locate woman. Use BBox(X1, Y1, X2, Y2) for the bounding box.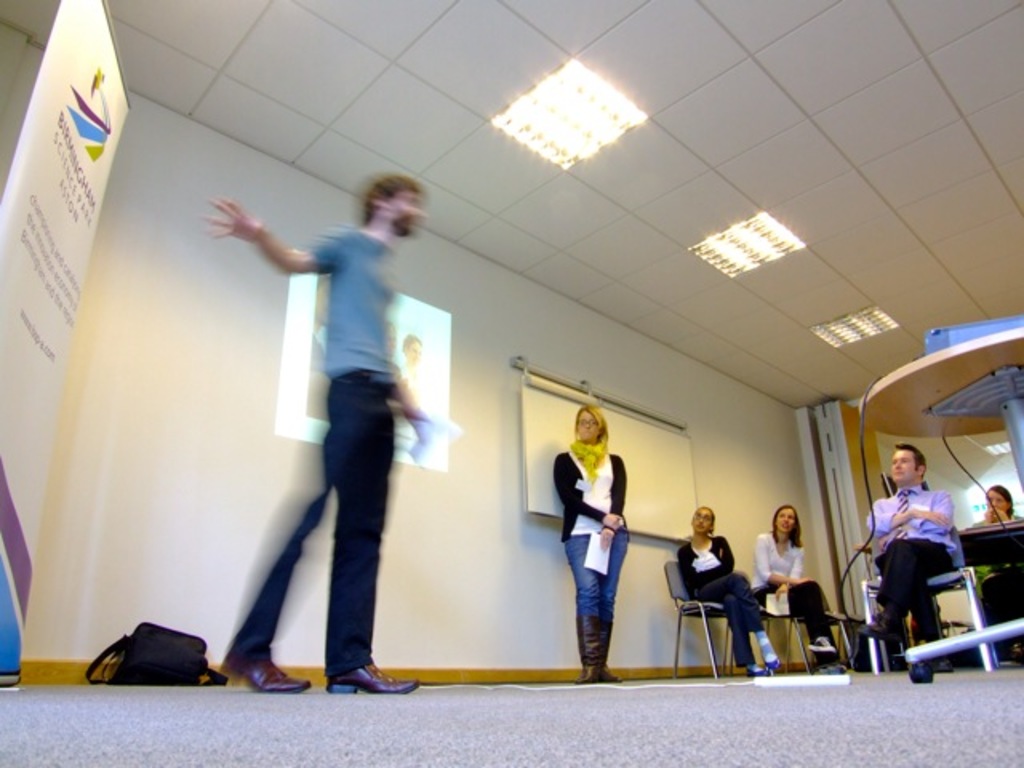
BBox(750, 506, 838, 678).
